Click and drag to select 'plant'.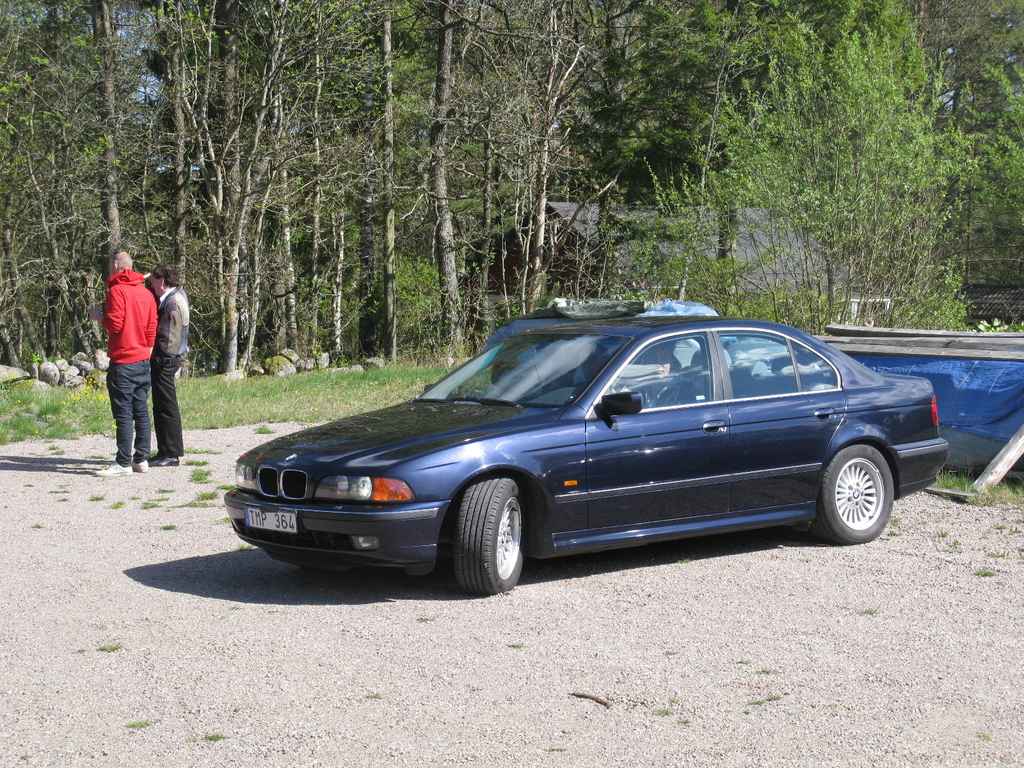
Selection: <region>930, 524, 952, 540</region>.
